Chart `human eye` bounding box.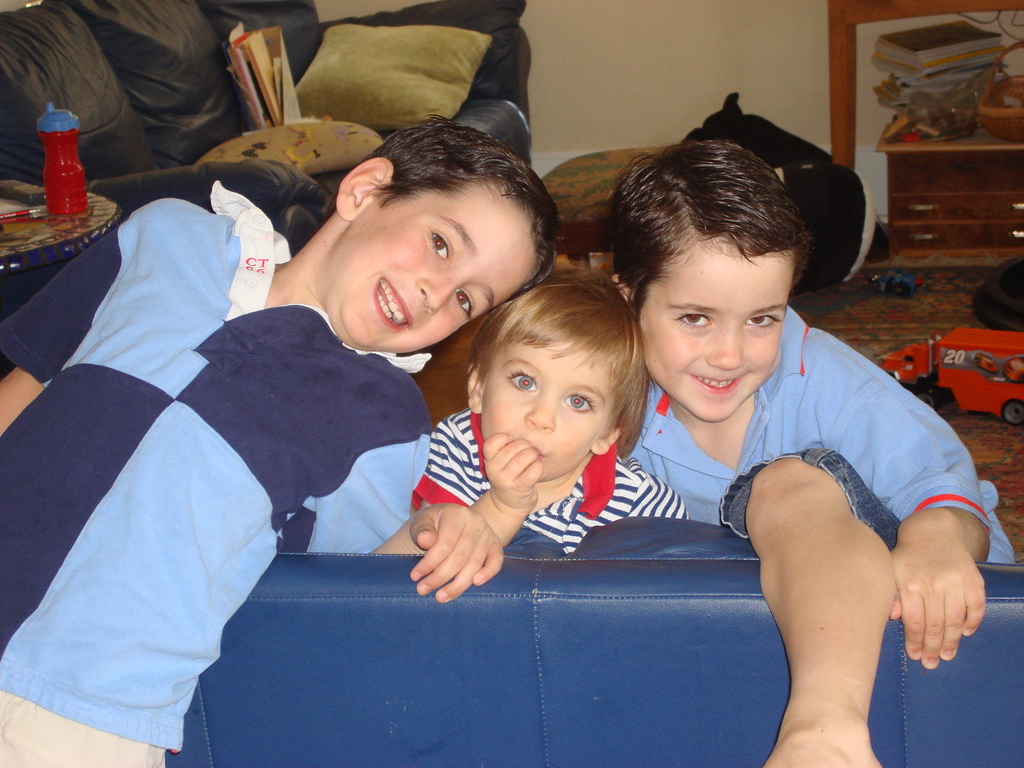
Charted: bbox=(561, 392, 600, 416).
